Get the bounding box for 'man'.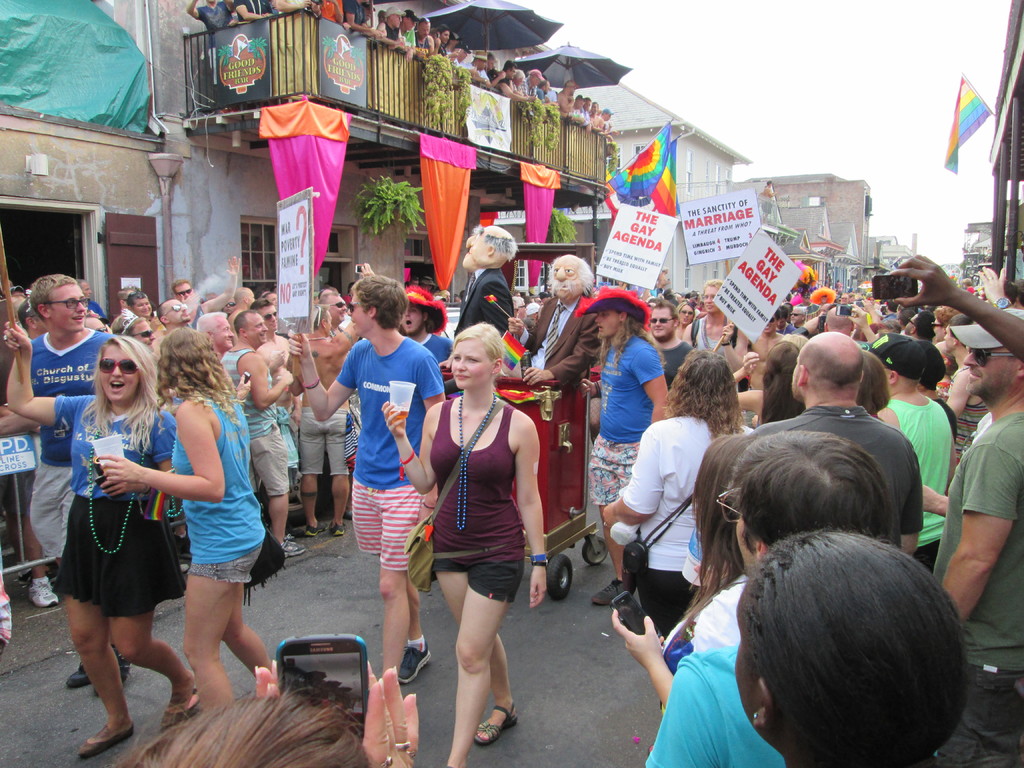
(681,278,749,375).
